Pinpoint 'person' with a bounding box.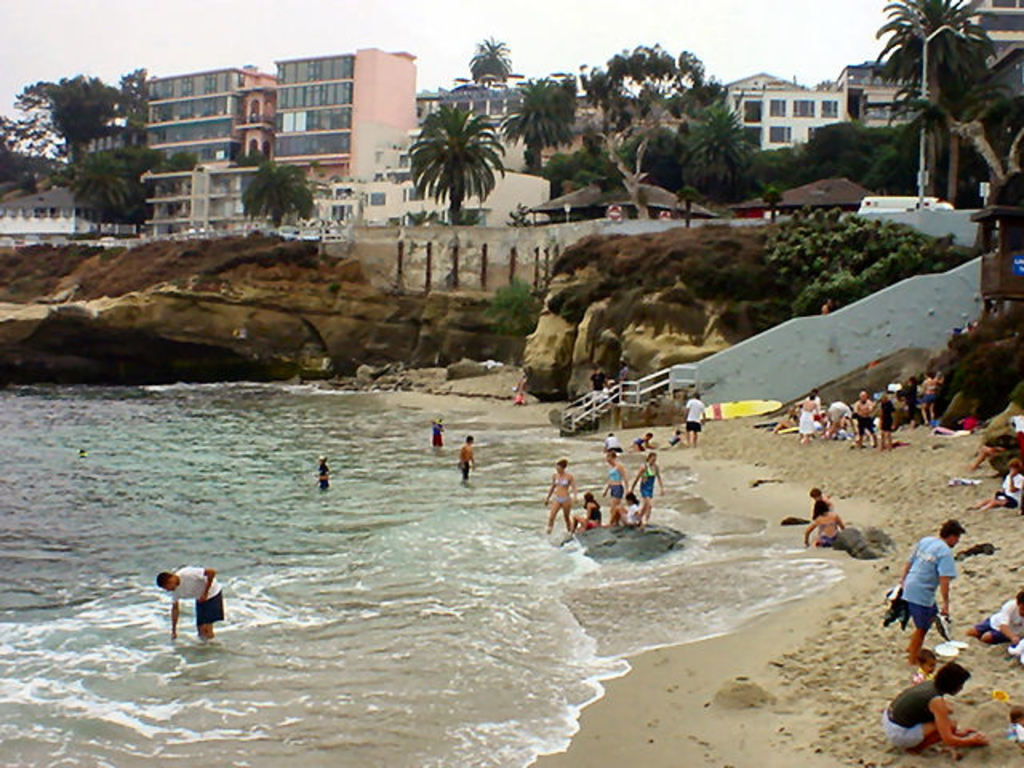
left=434, top=421, right=448, bottom=459.
